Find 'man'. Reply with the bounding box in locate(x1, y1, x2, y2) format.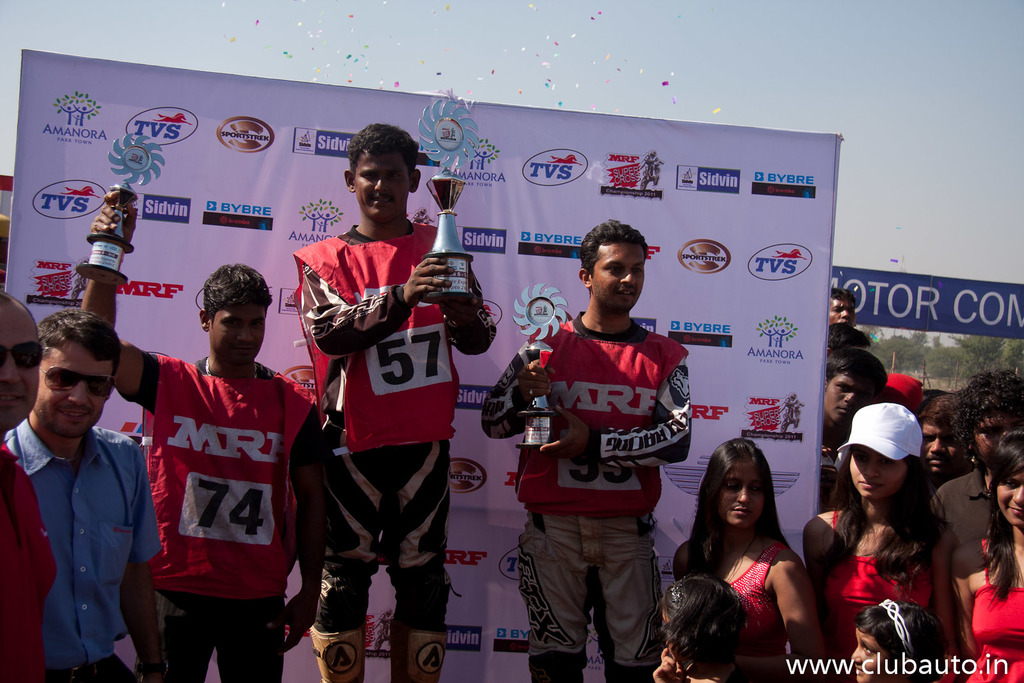
locate(285, 115, 496, 682).
